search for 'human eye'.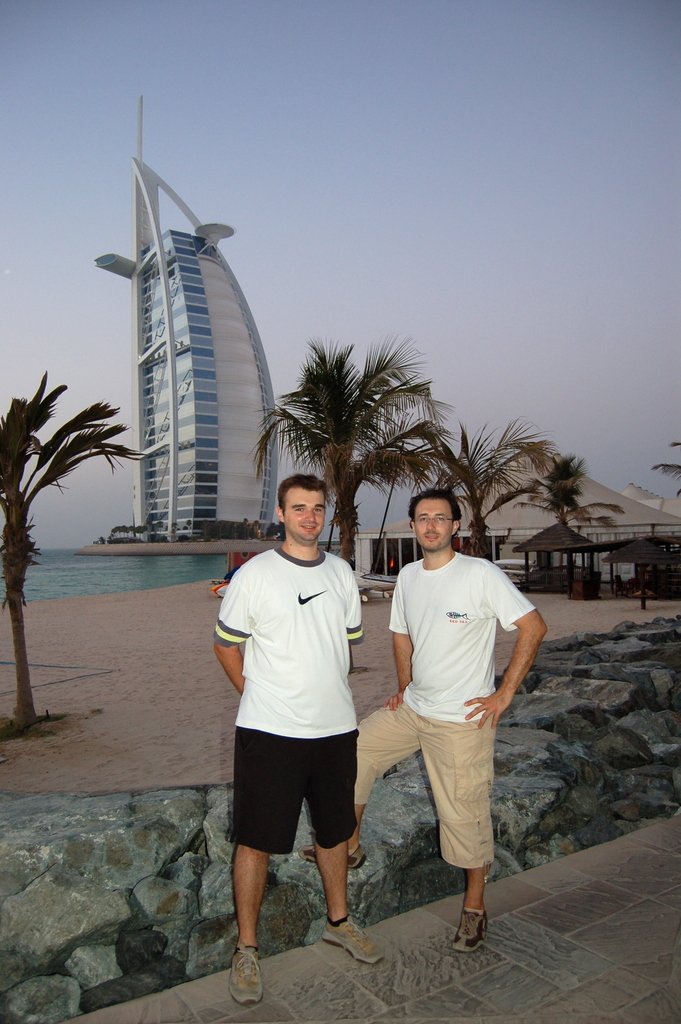
Found at 312,505,321,514.
